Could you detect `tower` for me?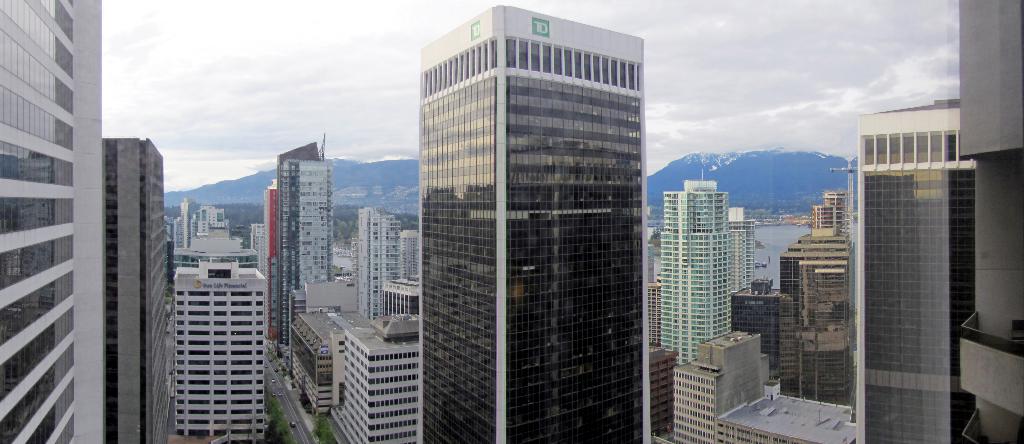
Detection result: detection(358, 214, 412, 324).
